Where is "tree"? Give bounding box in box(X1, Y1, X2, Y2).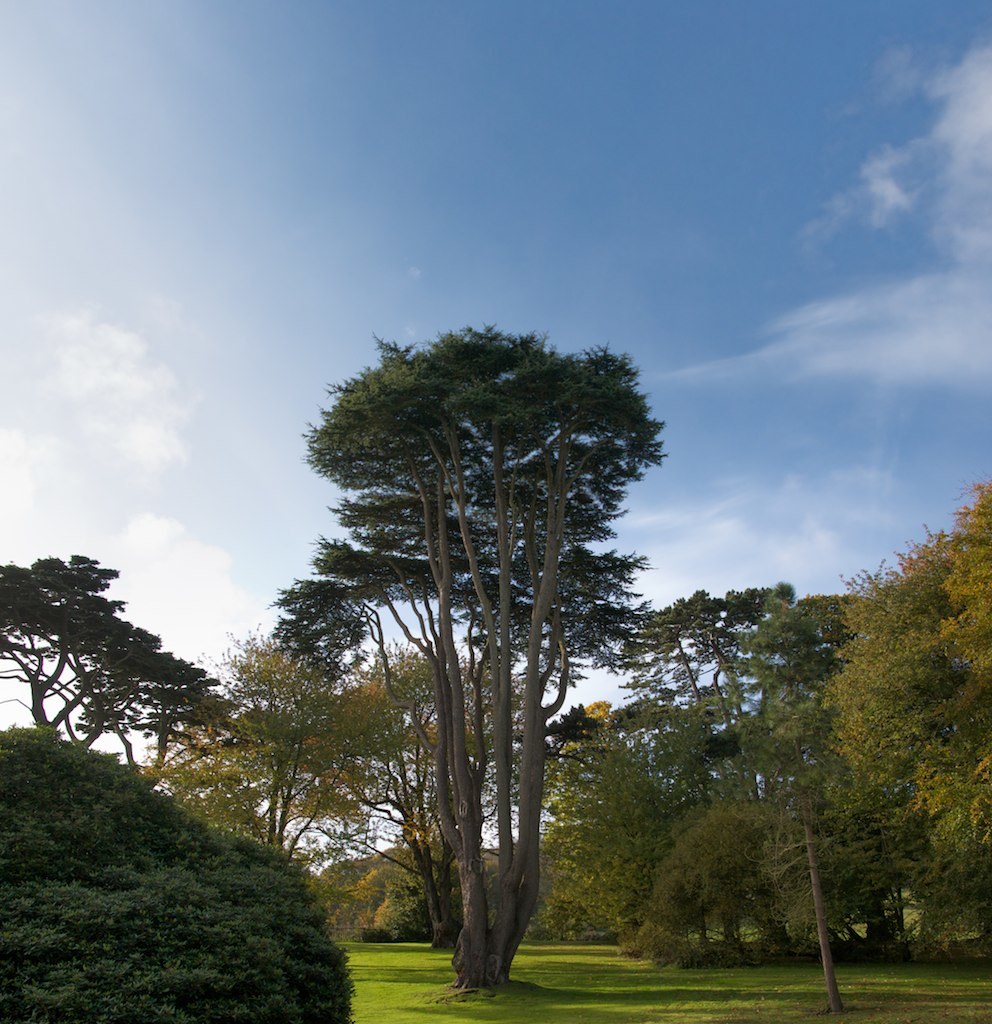
box(0, 714, 371, 1023).
